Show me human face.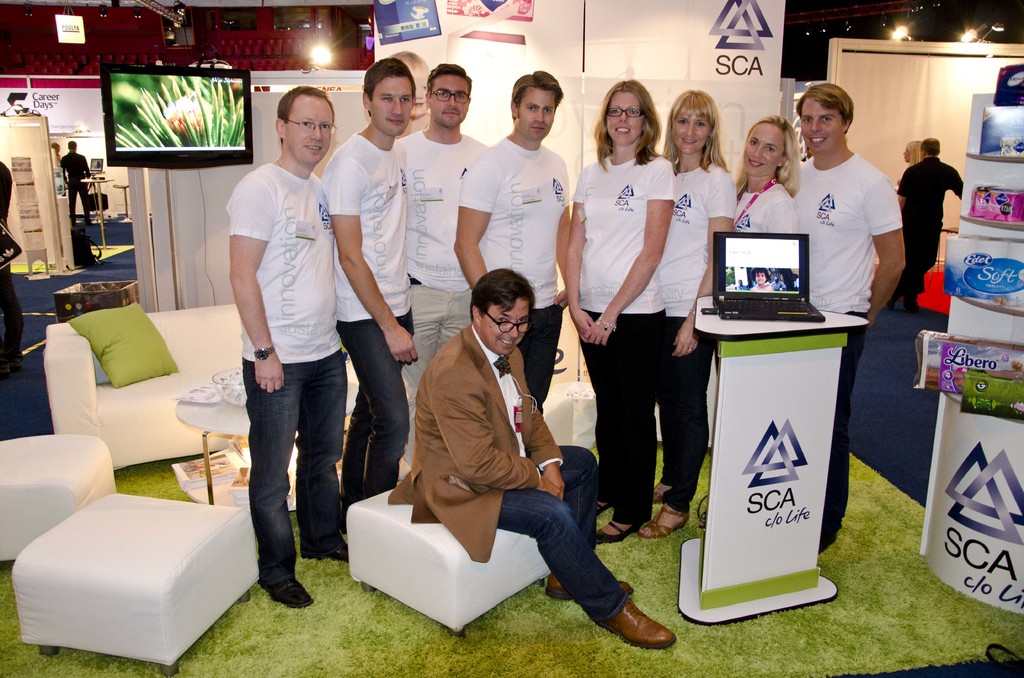
human face is here: x1=797 y1=95 x2=840 y2=149.
